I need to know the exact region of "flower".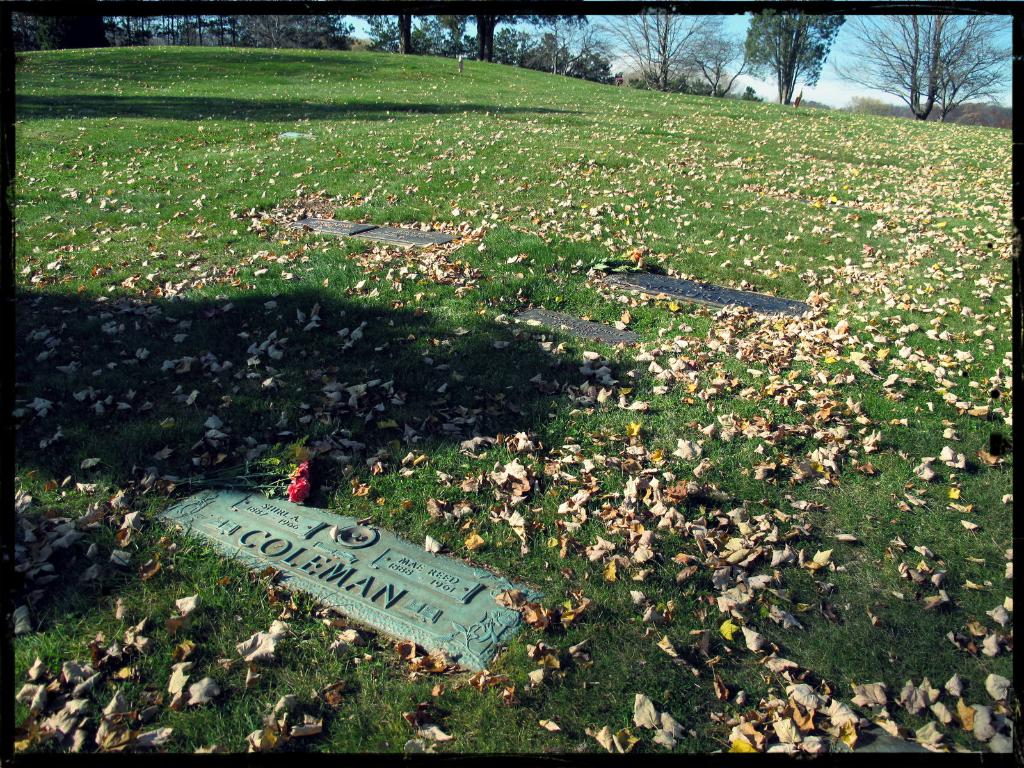
Region: <bbox>289, 481, 306, 504</bbox>.
